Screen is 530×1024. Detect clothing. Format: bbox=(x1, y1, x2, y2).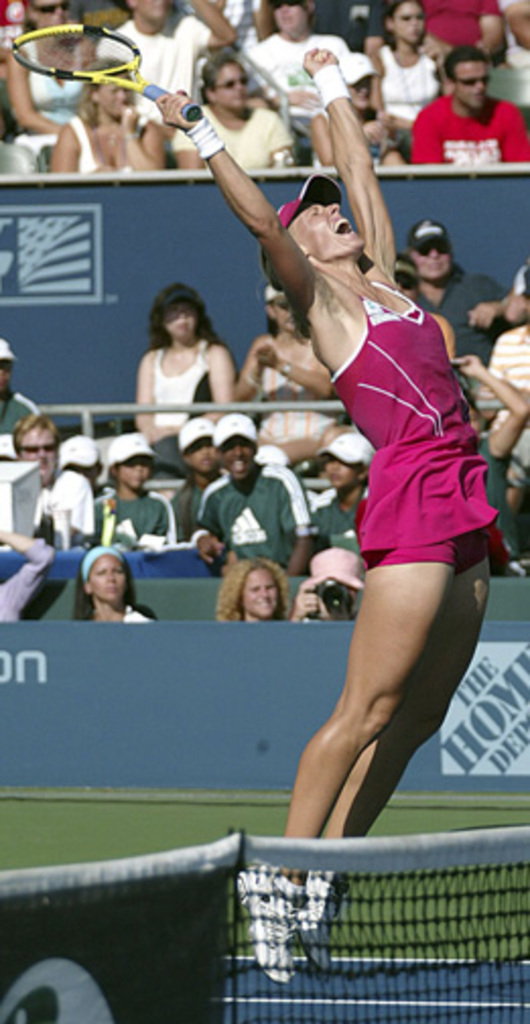
bbox=(75, 116, 150, 173).
